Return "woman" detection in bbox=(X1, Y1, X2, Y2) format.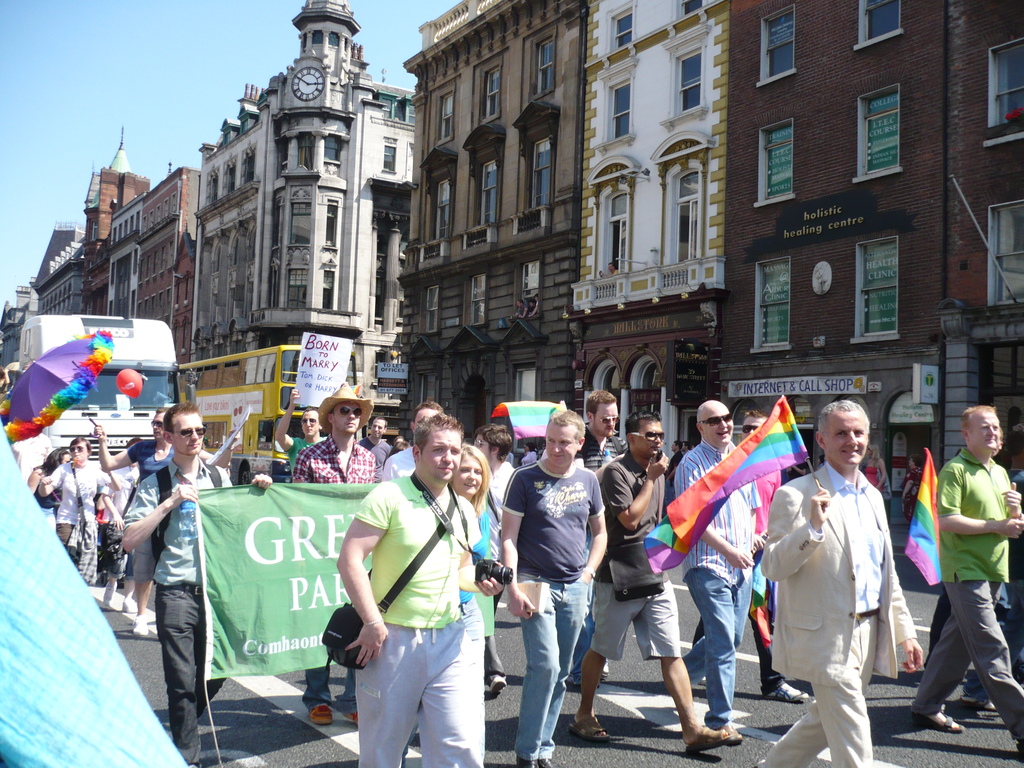
bbox=(28, 447, 72, 535).
